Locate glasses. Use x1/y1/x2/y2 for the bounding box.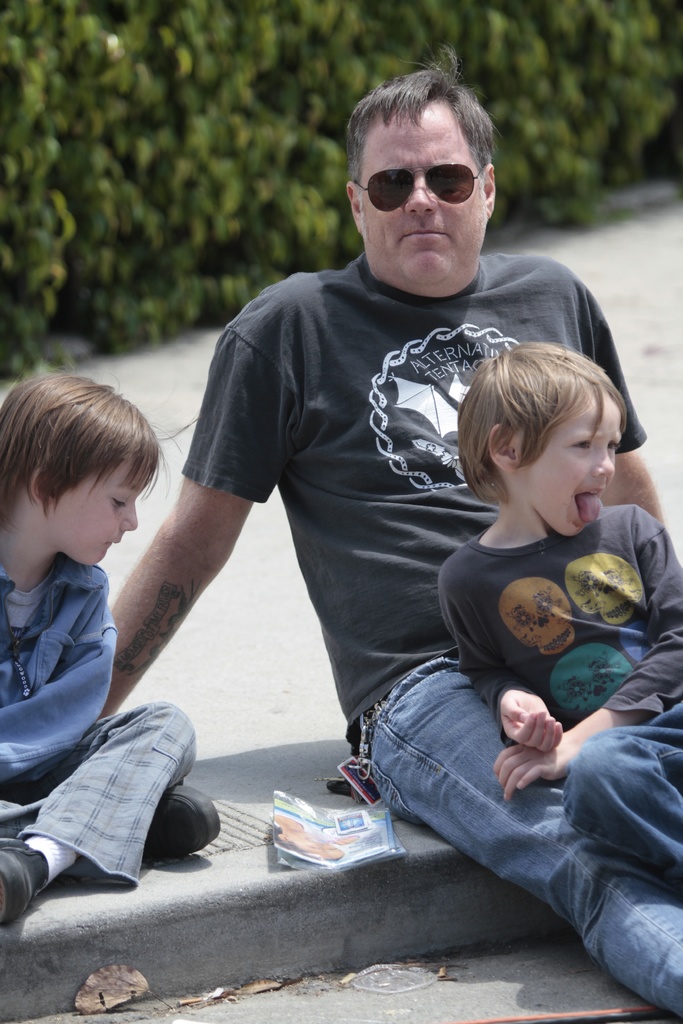
348/165/496/213.
